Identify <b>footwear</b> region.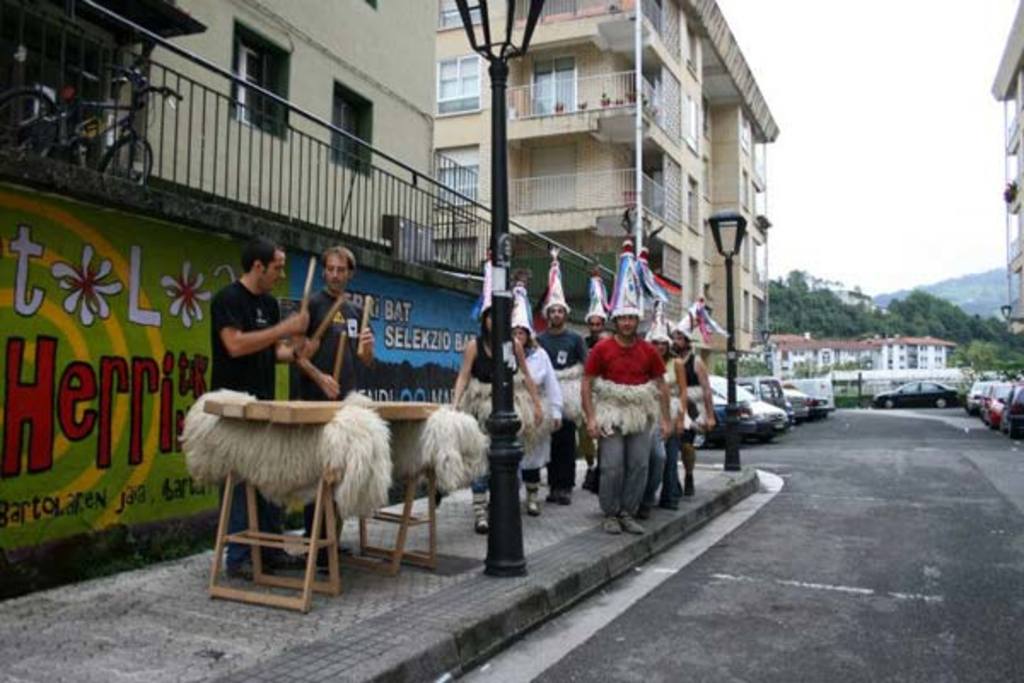
Region: x1=620 y1=509 x2=647 y2=536.
